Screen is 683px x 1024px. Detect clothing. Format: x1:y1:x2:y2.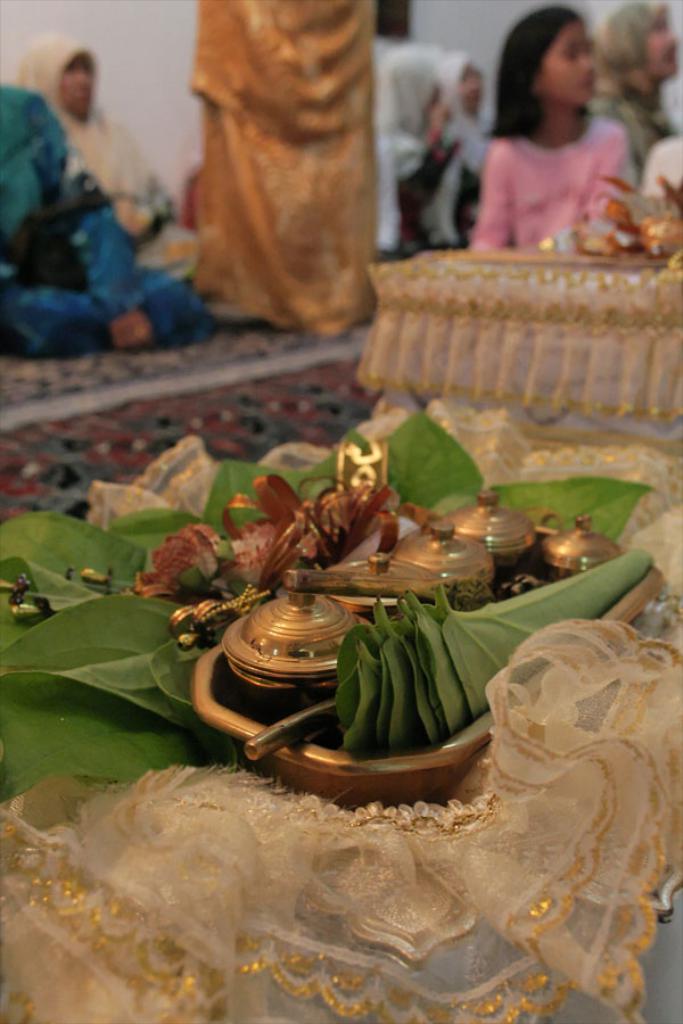
367:36:464:247.
